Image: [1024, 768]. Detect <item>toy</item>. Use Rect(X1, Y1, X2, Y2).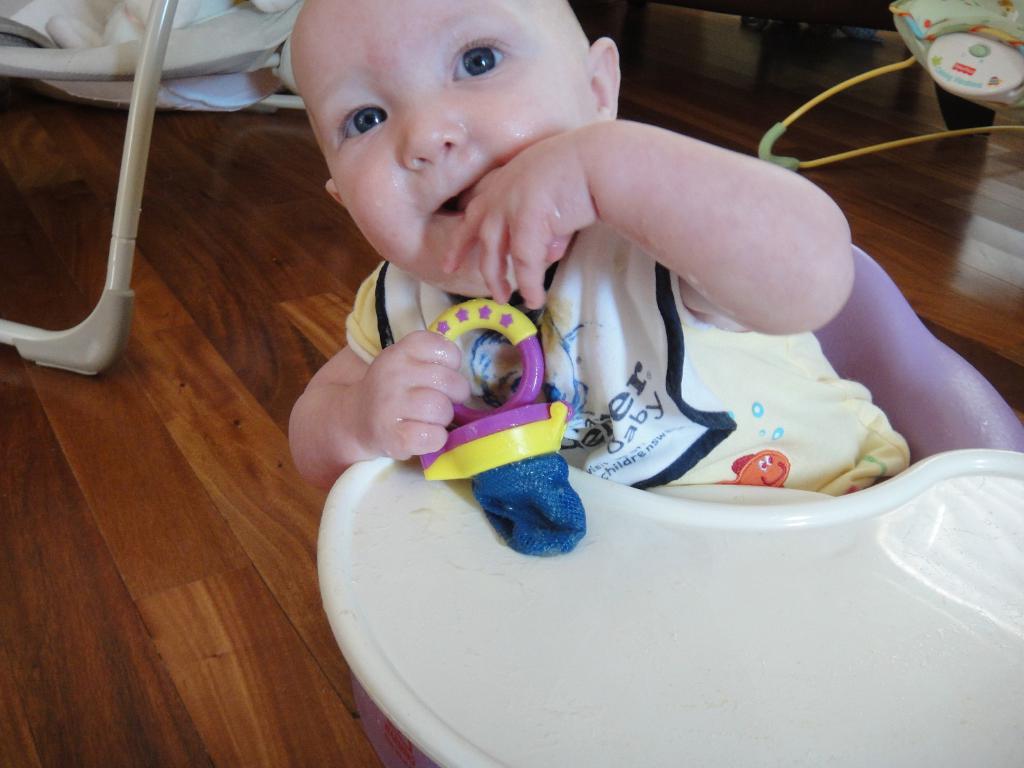
Rect(405, 297, 578, 483).
